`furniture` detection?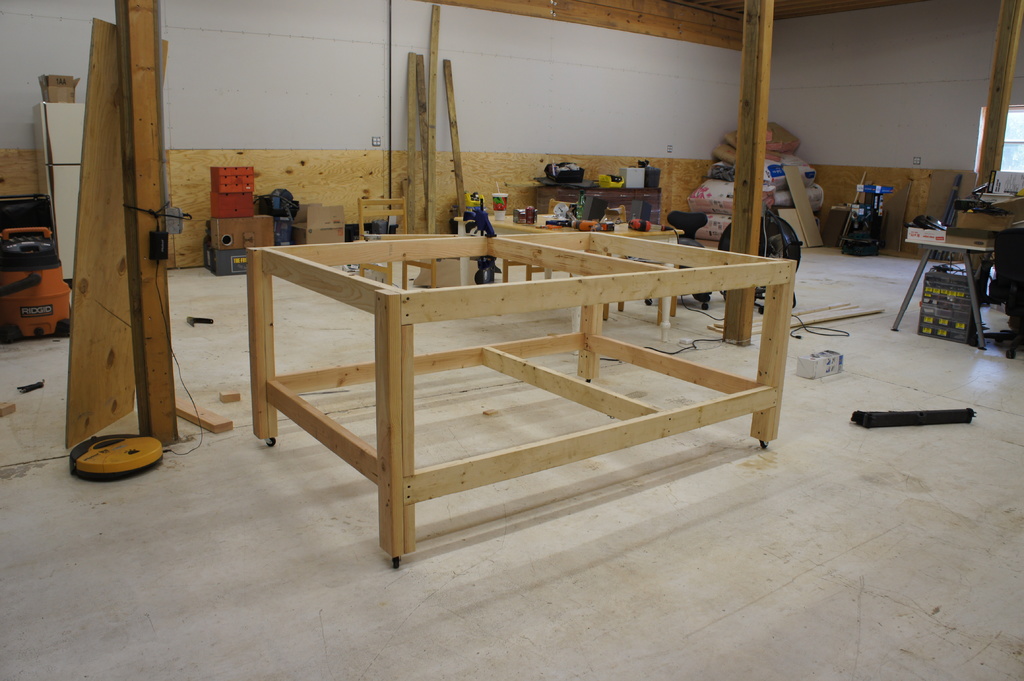
bbox(887, 238, 1002, 353)
